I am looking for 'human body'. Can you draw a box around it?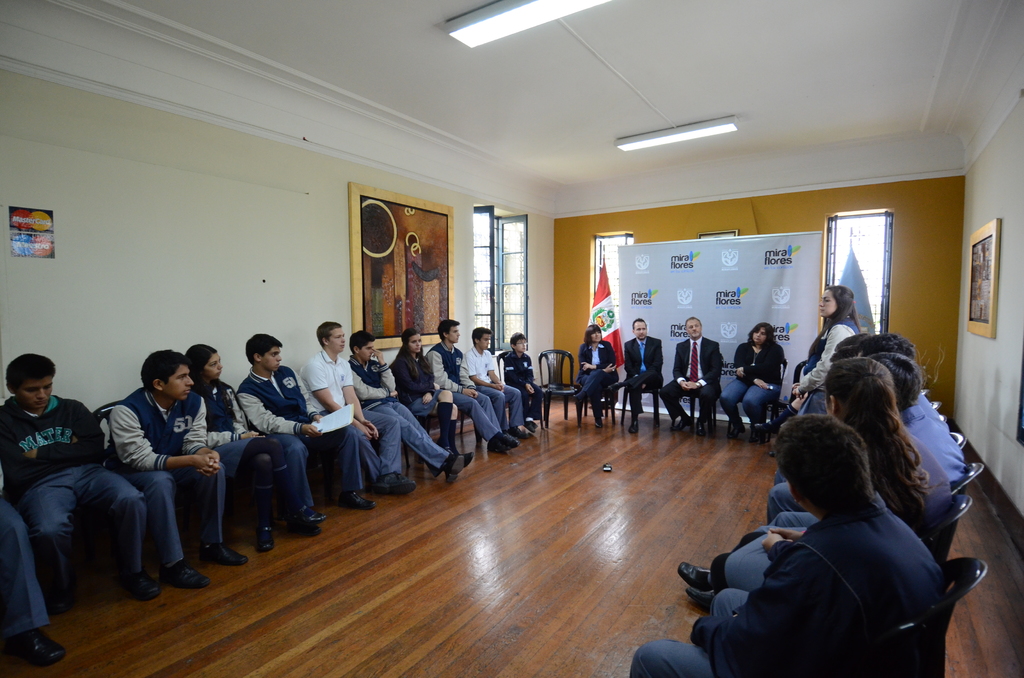
Sure, the bounding box is x1=568, y1=342, x2=616, y2=427.
